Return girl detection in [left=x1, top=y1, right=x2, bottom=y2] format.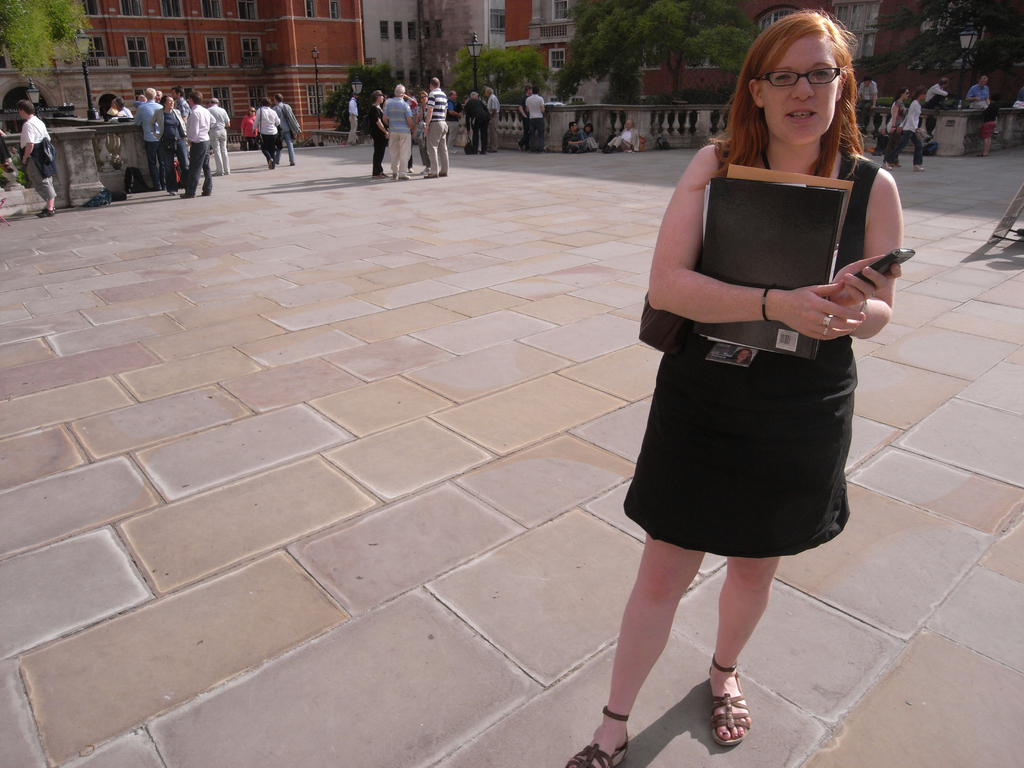
[left=576, top=13, right=918, bottom=764].
